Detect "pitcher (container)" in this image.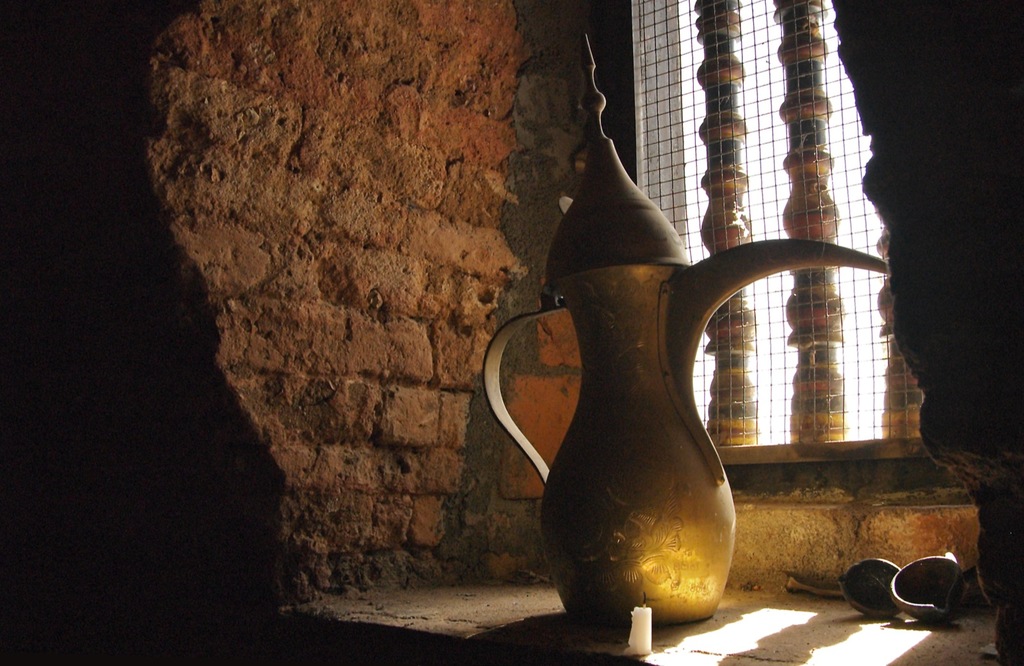
Detection: 484, 240, 886, 623.
